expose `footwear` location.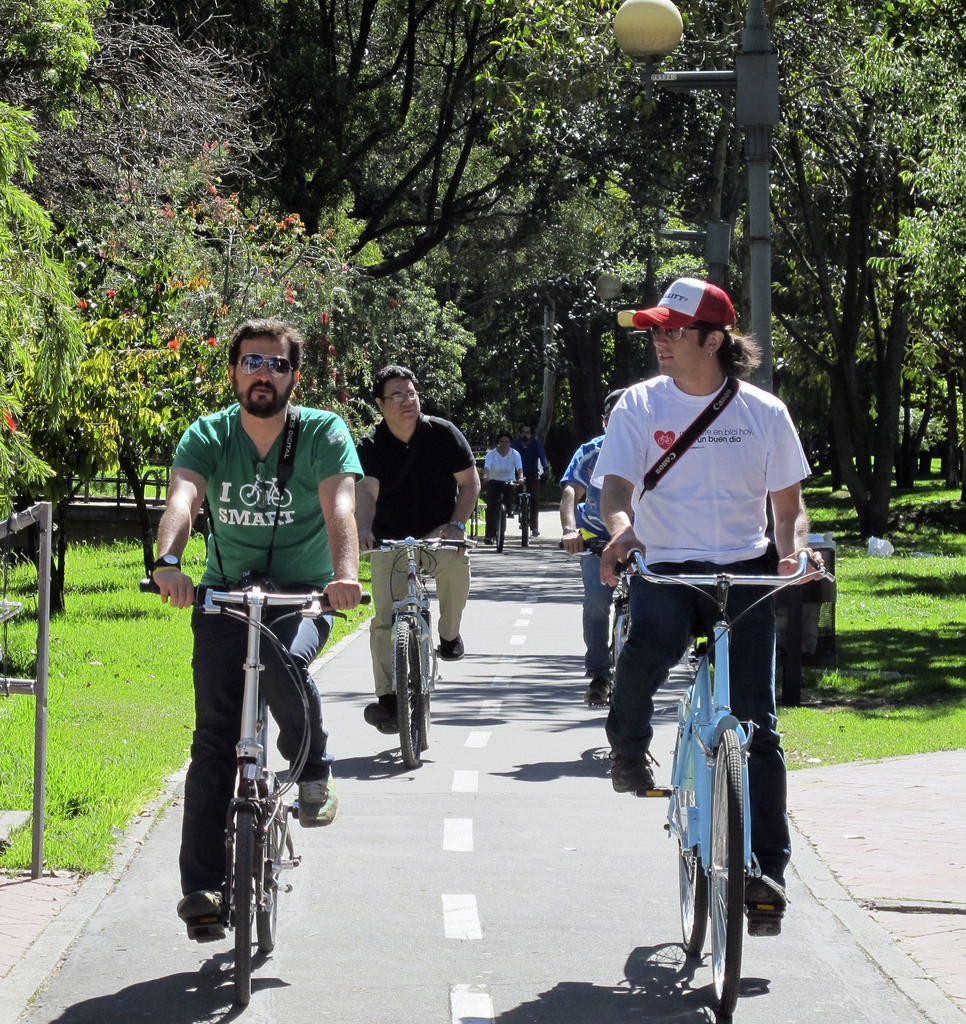
Exposed at select_region(294, 771, 341, 823).
